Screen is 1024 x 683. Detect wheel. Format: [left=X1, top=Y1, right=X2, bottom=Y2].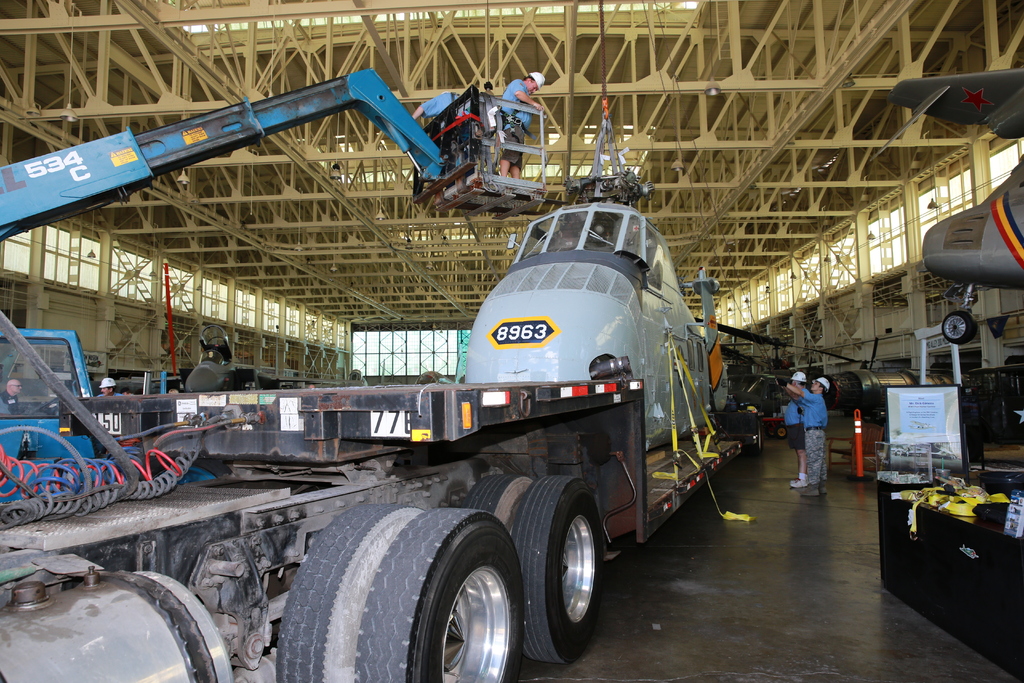
[left=278, top=507, right=420, bottom=682].
